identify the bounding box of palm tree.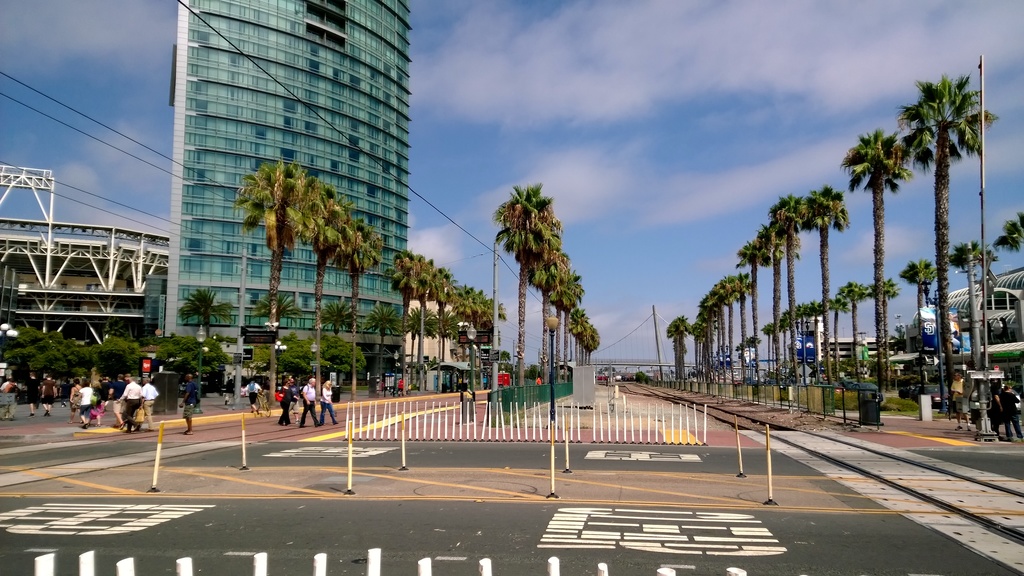
BBox(490, 184, 557, 396).
